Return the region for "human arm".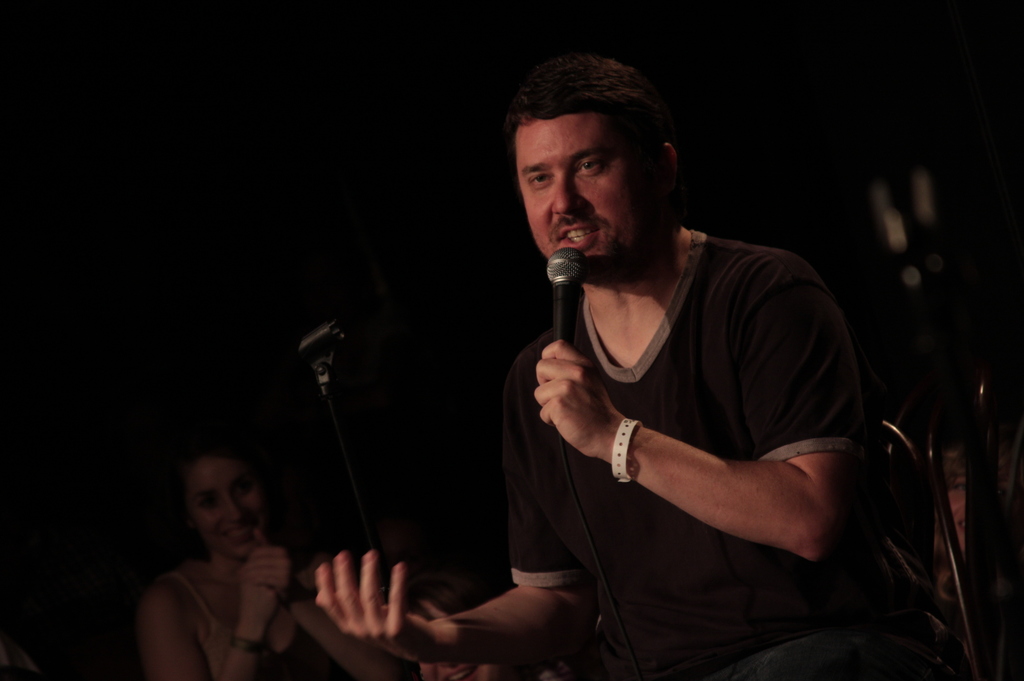
locate(551, 335, 877, 600).
